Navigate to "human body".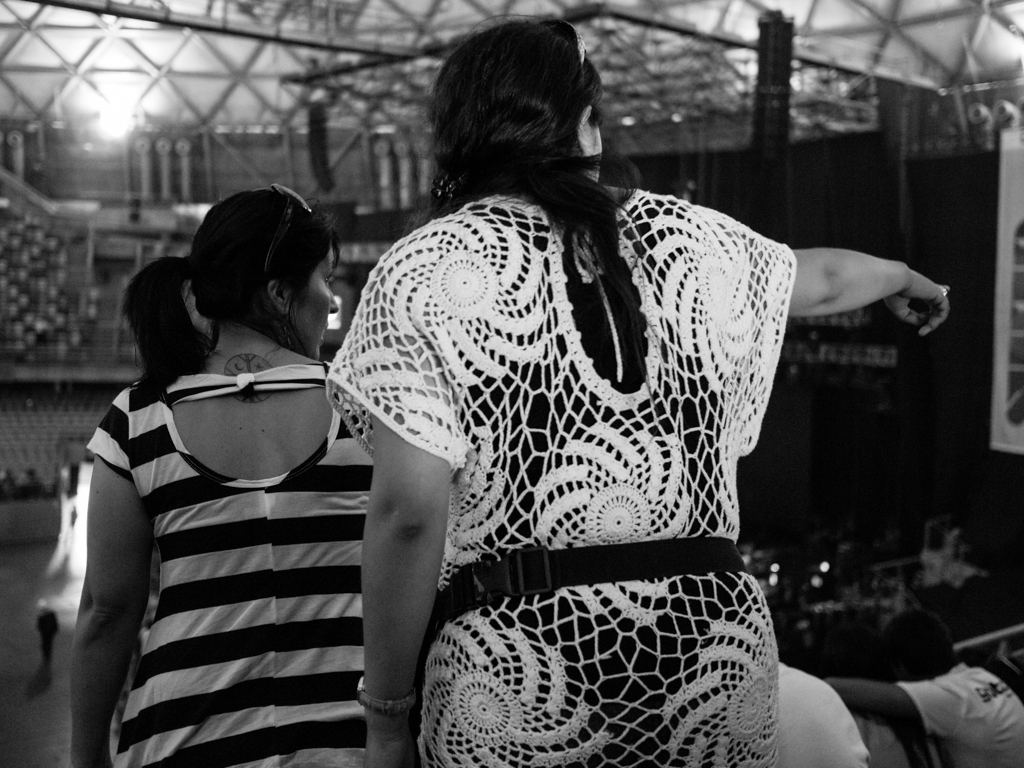
Navigation target: bbox(60, 201, 397, 763).
